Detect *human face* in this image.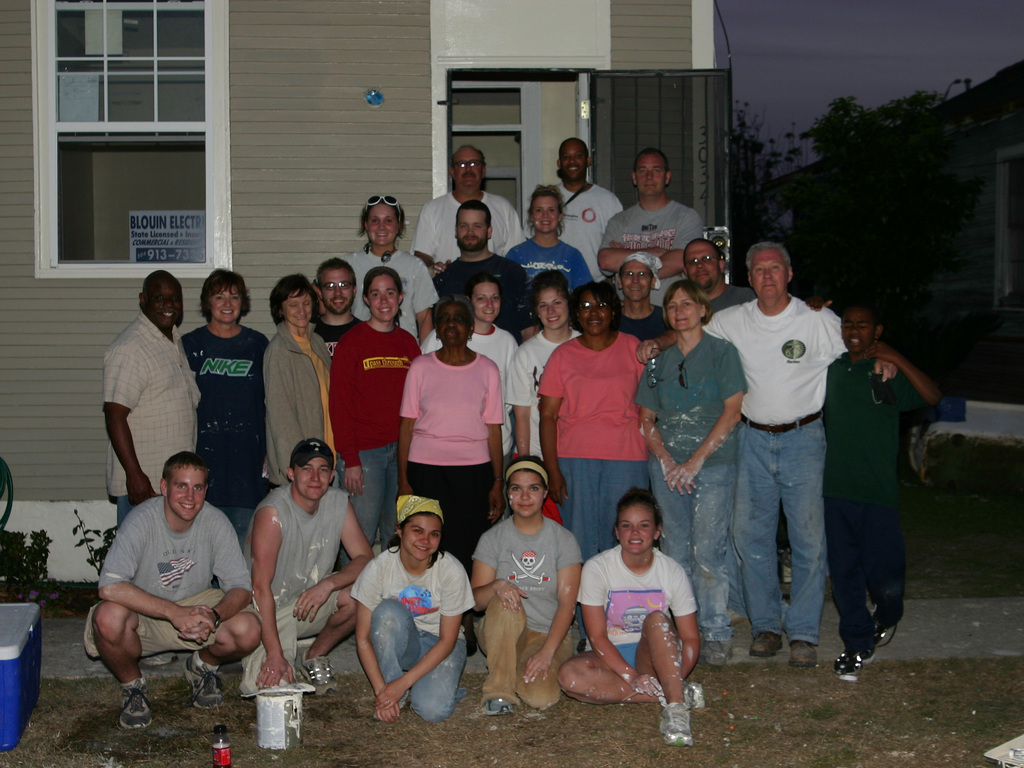
Detection: 509:472:543:515.
